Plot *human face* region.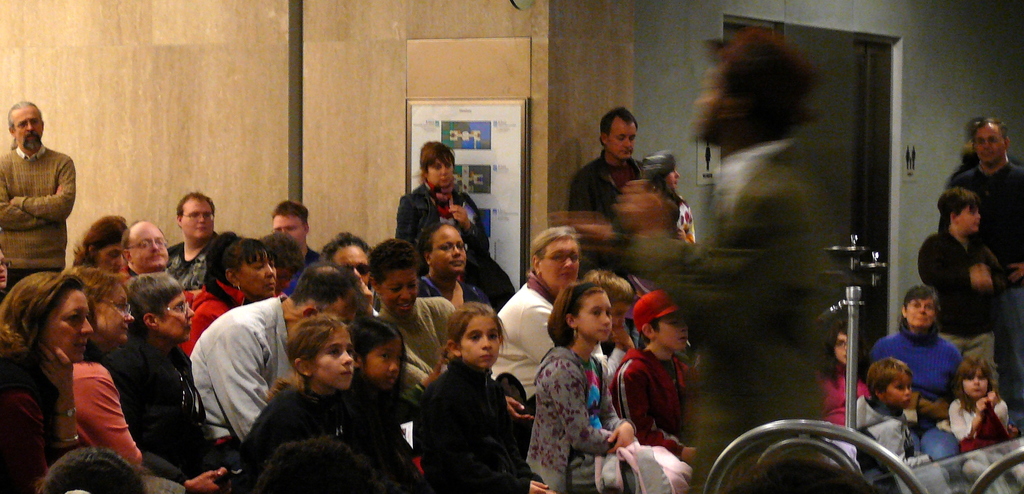
Plotted at 609 122 638 161.
